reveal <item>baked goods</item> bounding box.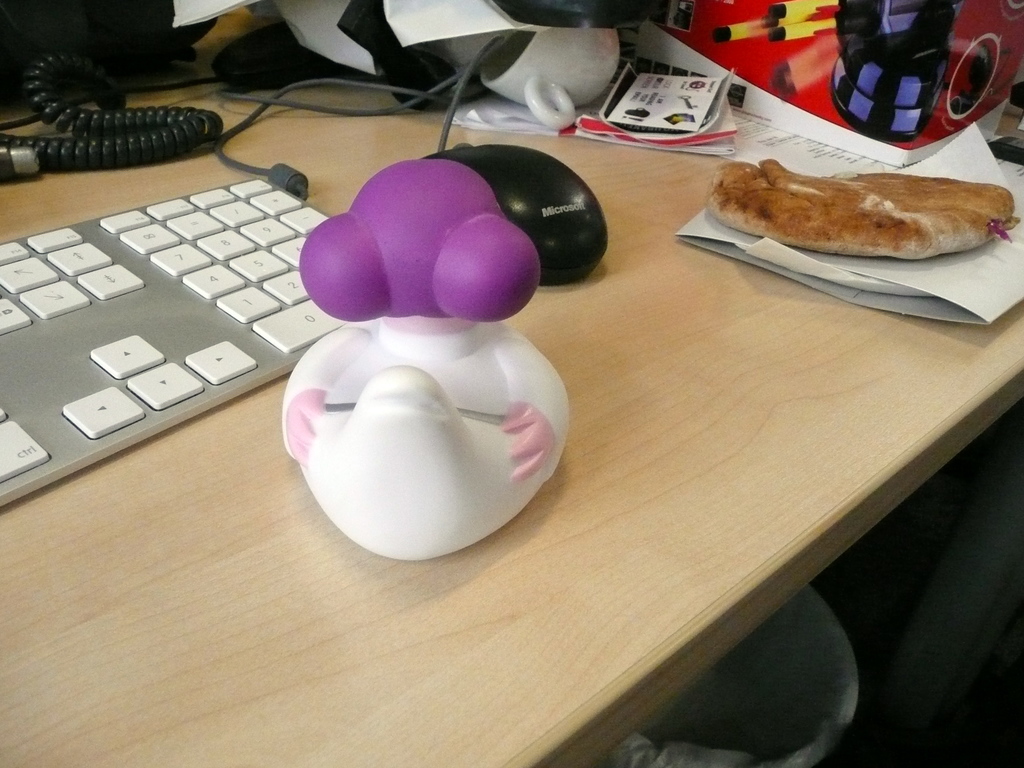
Revealed: <region>718, 136, 1007, 273</region>.
